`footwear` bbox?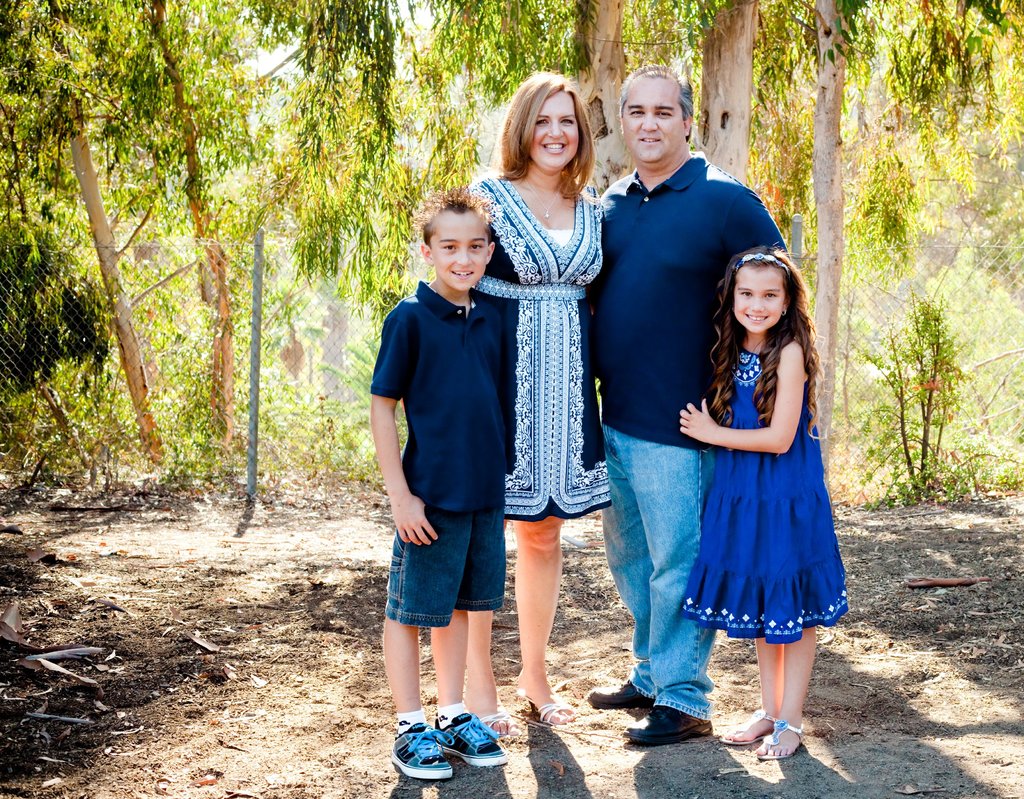
[387,721,461,782]
